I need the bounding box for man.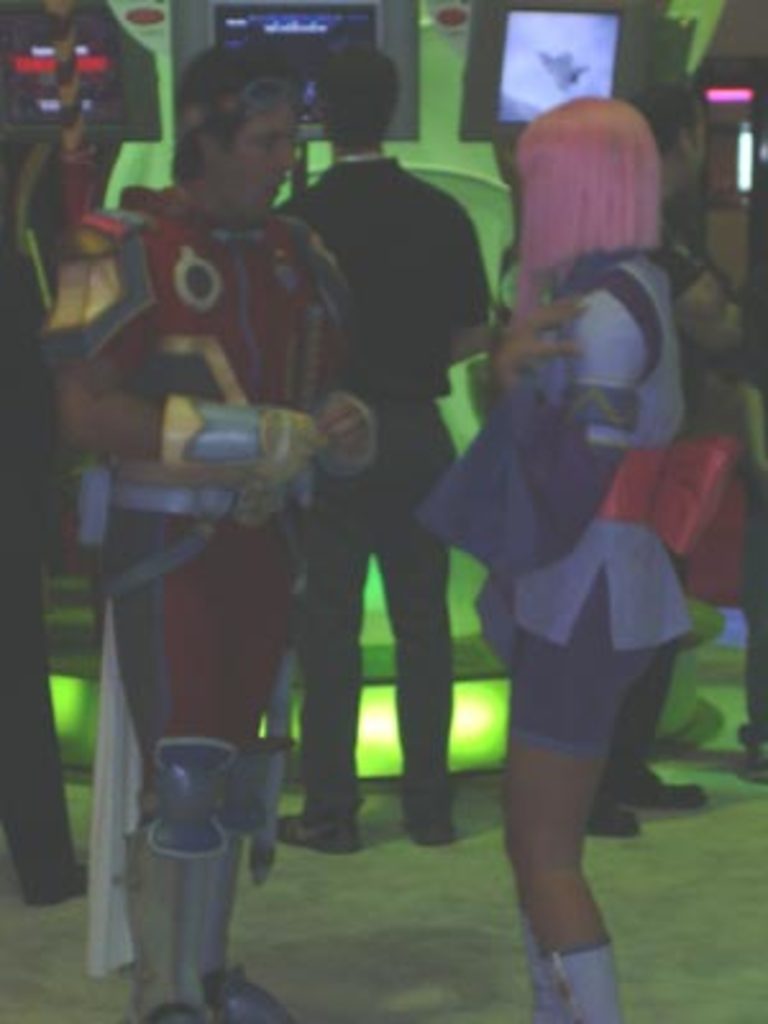
Here it is: 617 95 750 837.
